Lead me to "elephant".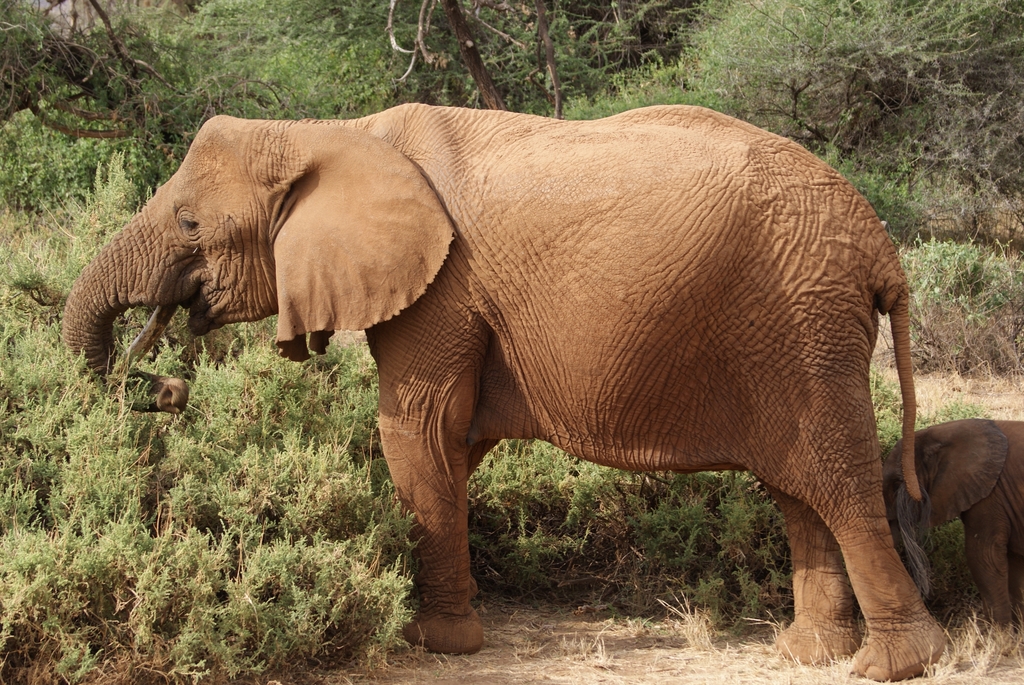
Lead to <bbox>64, 103, 922, 681</bbox>.
